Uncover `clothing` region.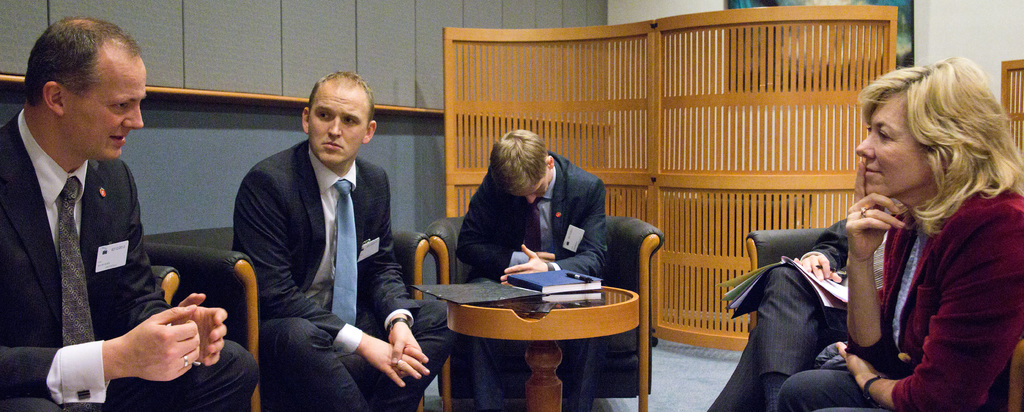
Uncovered: <box>776,179,1023,411</box>.
